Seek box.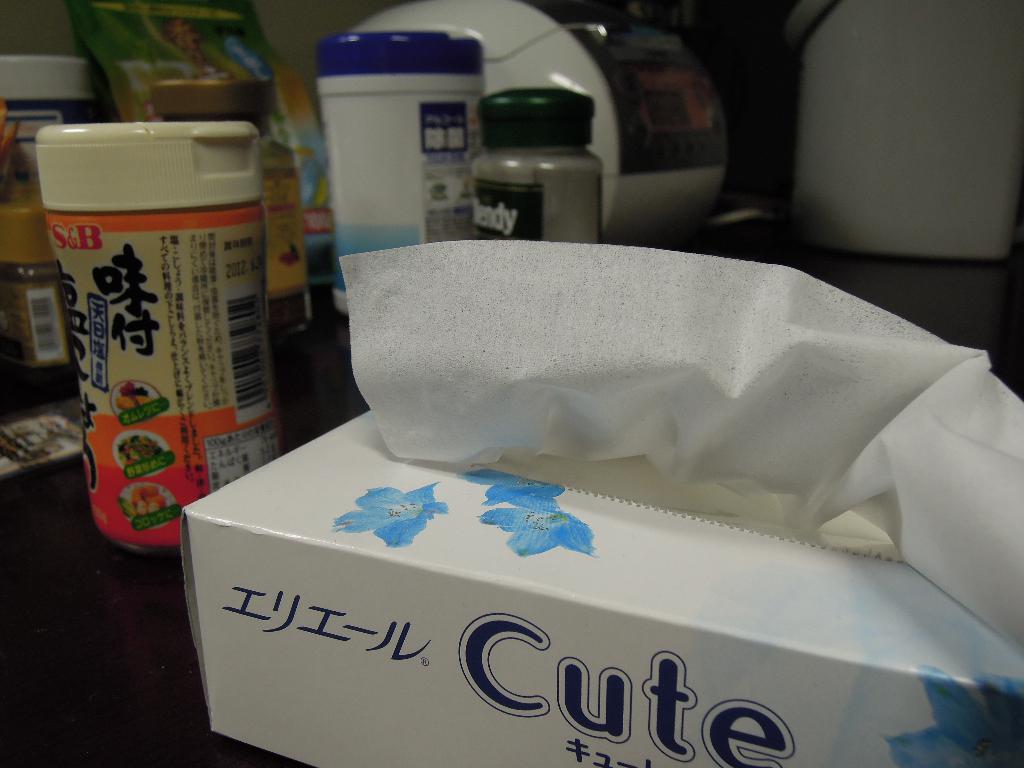
(147, 360, 1020, 761).
